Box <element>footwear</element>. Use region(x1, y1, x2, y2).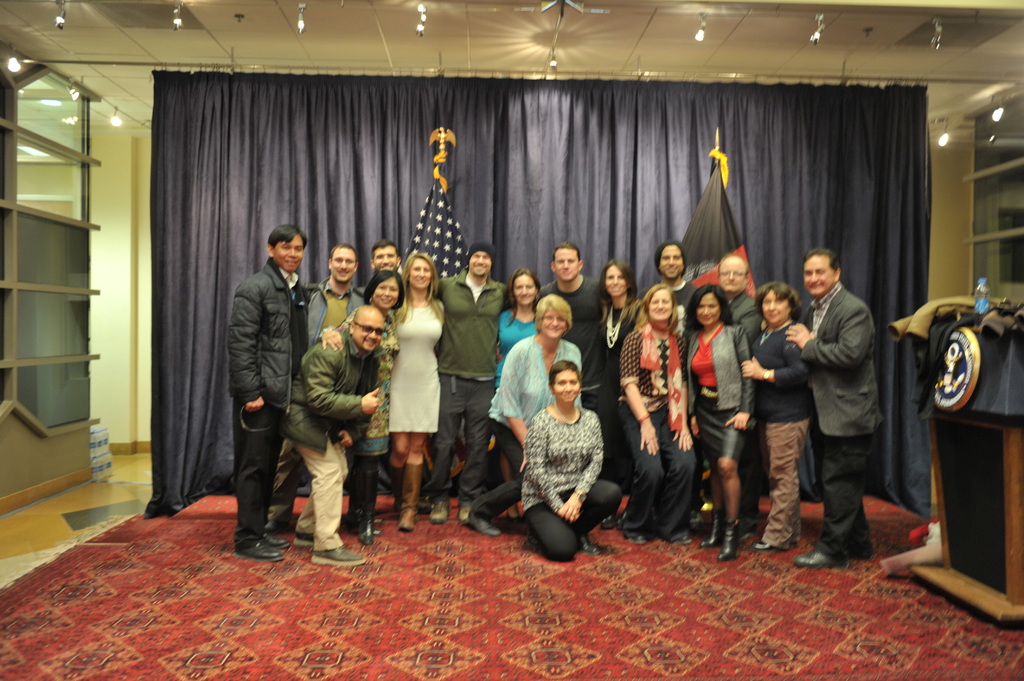
region(850, 548, 871, 562).
